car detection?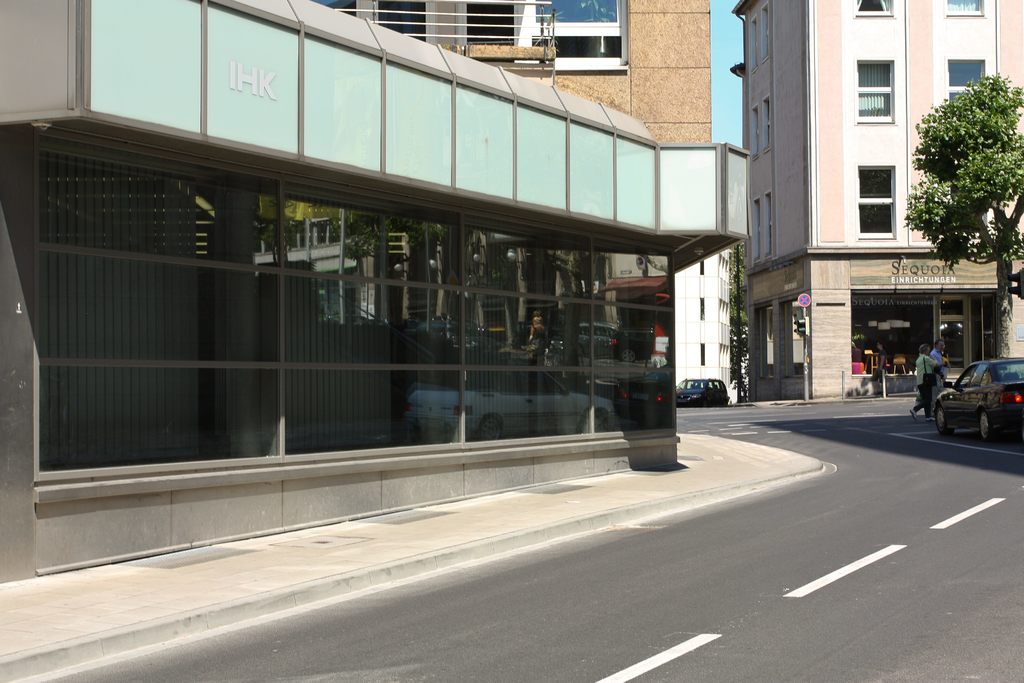
BBox(676, 378, 729, 409)
